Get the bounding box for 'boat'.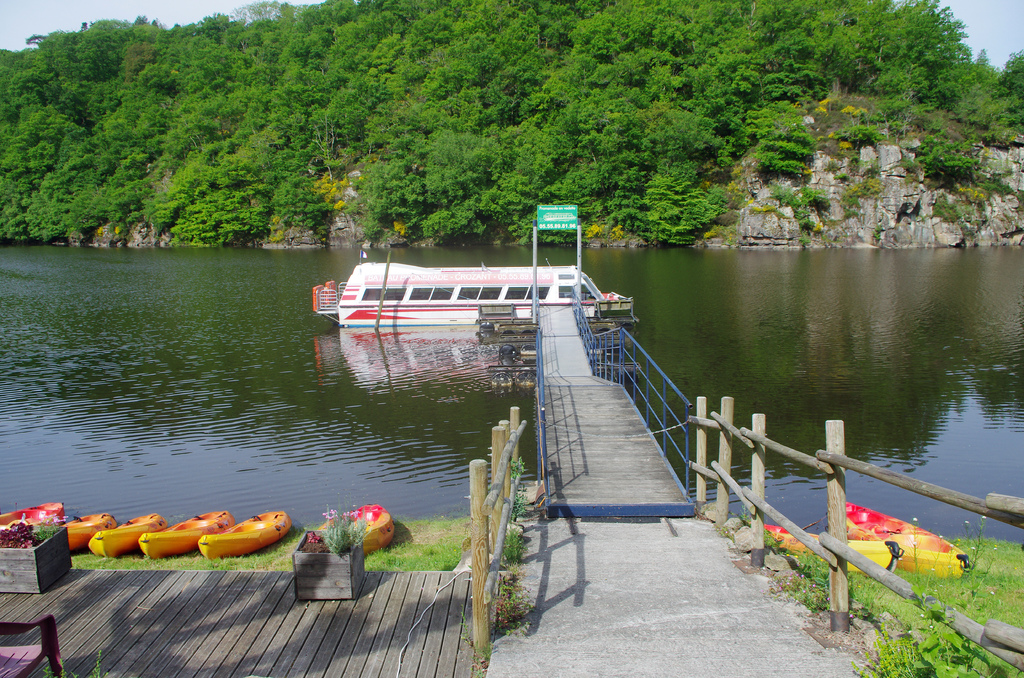
[80, 510, 173, 559].
